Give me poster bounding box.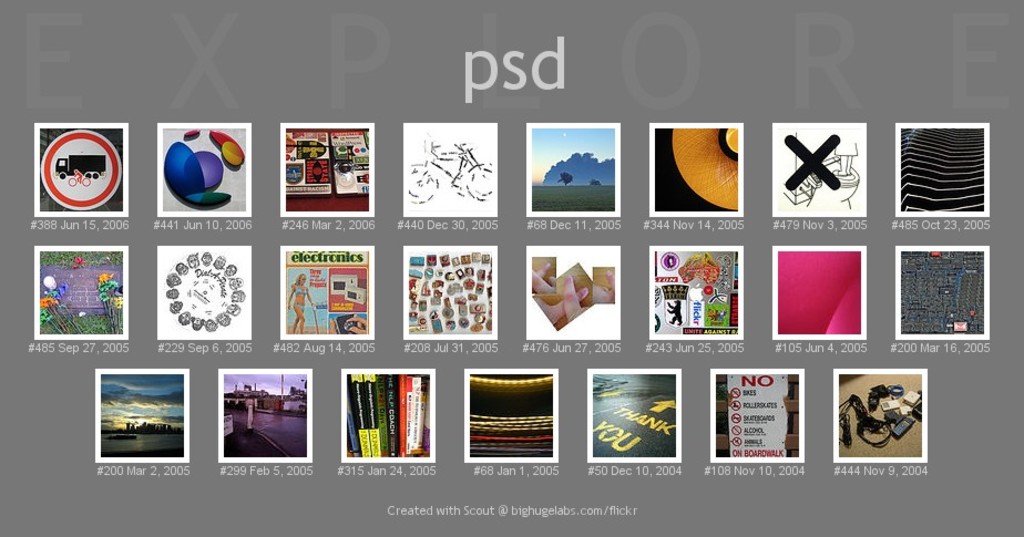
Rect(158, 248, 257, 341).
